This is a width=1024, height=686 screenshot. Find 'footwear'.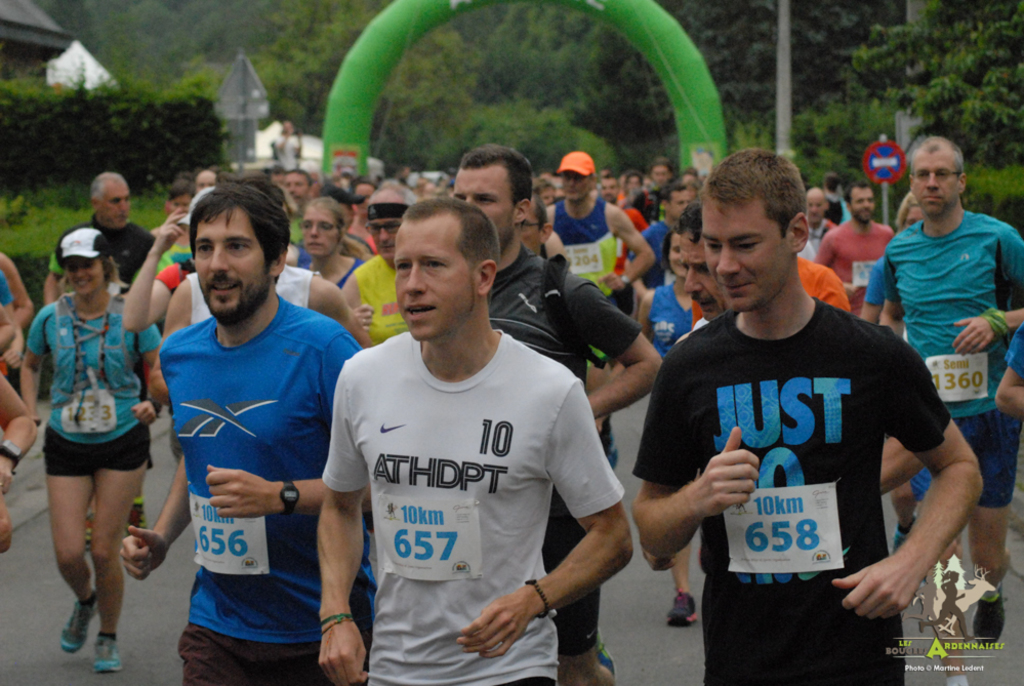
Bounding box: [left=94, top=631, right=119, bottom=670].
